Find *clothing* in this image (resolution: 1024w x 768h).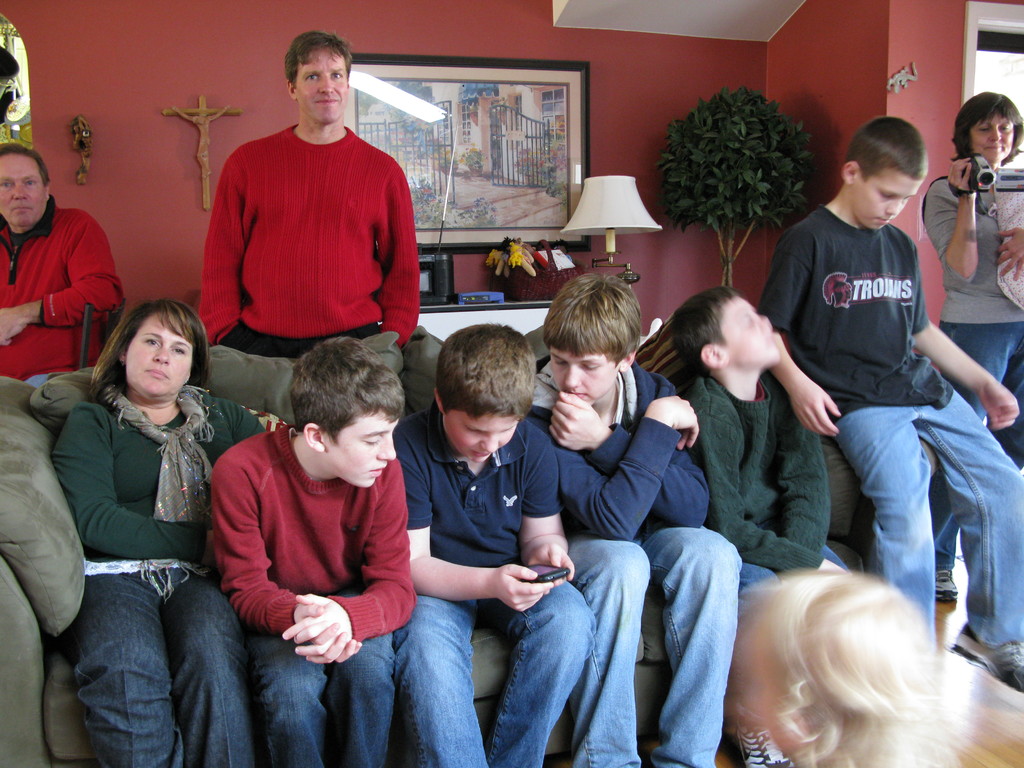
box(50, 379, 257, 767).
